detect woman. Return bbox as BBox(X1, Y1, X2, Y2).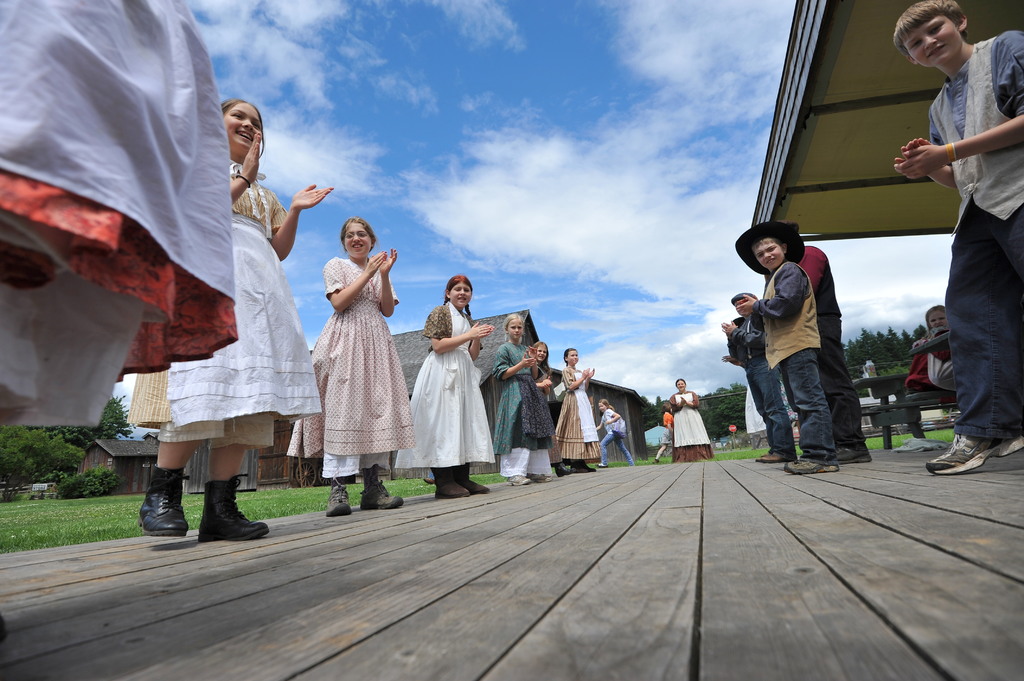
BBox(478, 300, 562, 494).
